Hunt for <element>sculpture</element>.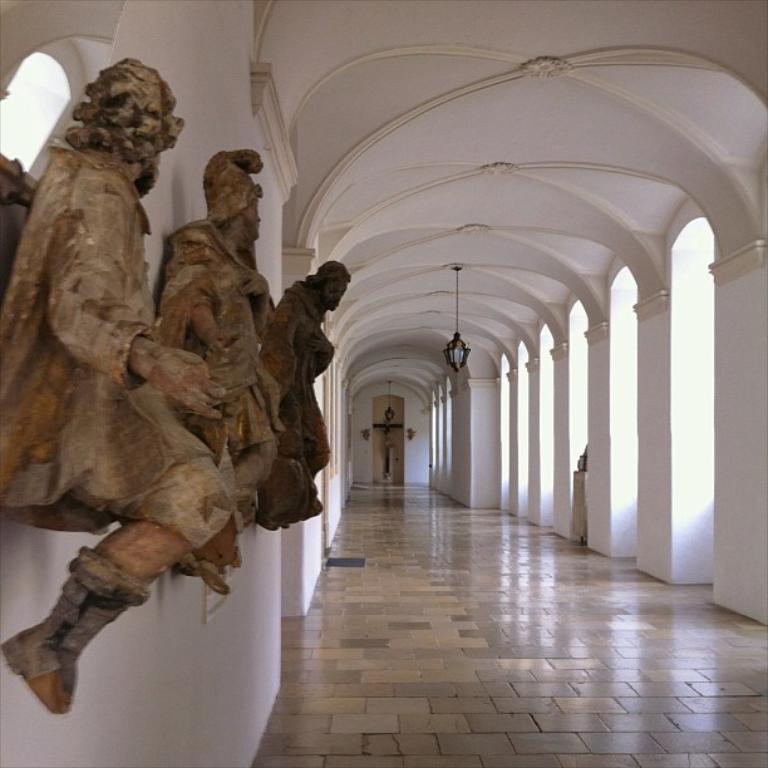
Hunted down at rect(253, 243, 346, 530).
